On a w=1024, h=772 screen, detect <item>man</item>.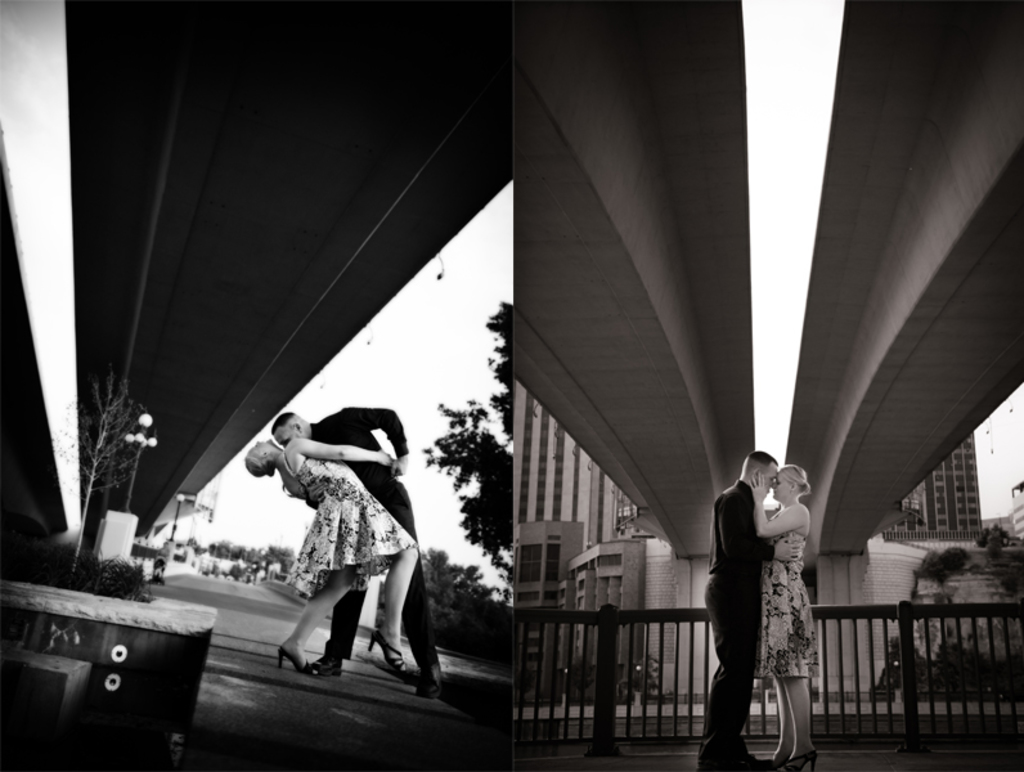
x1=250, y1=400, x2=428, y2=708.
